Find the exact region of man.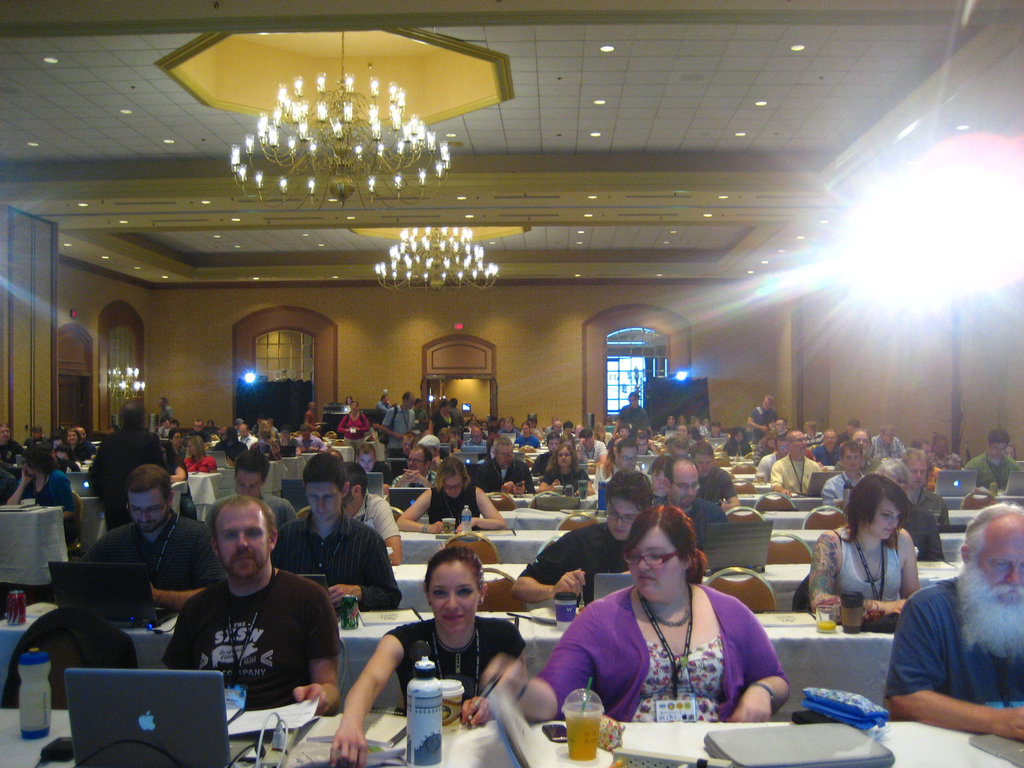
Exact region: (689, 440, 744, 509).
